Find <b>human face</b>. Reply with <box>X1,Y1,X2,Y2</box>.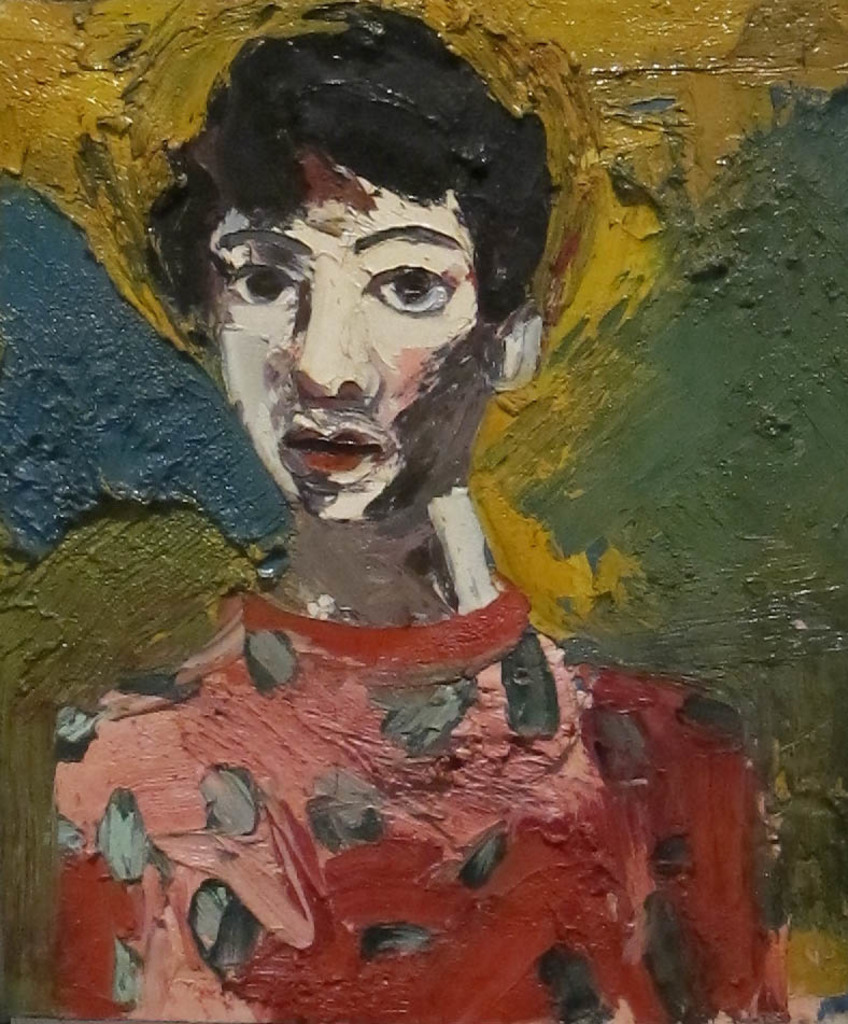
<box>209,155,479,524</box>.
